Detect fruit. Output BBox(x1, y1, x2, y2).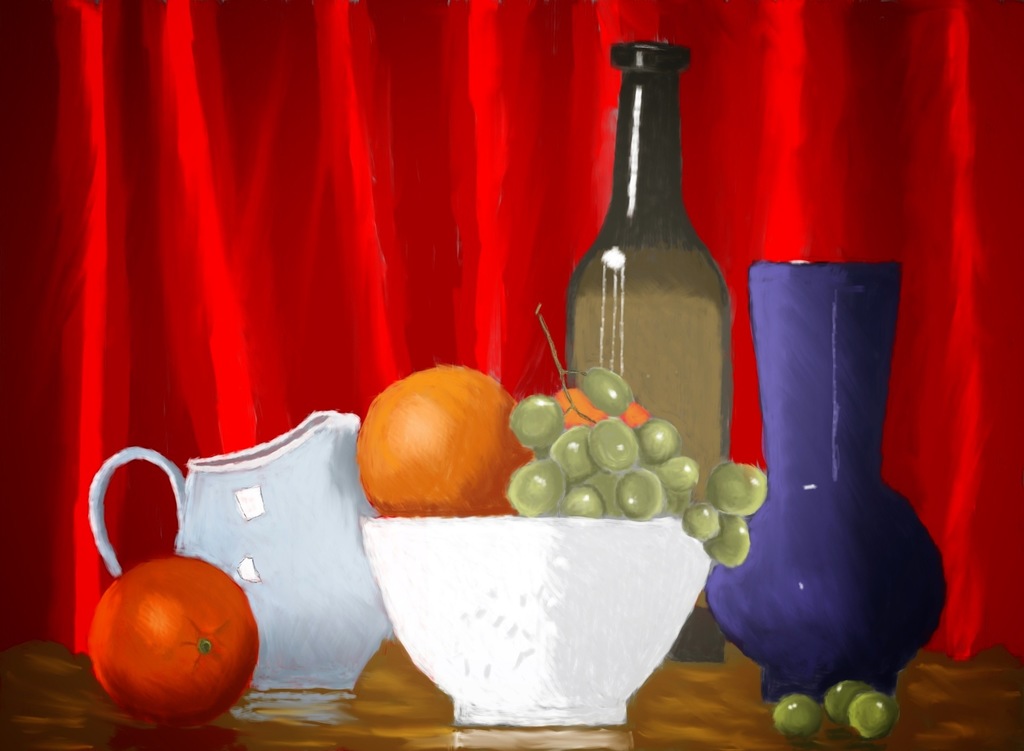
BBox(348, 367, 547, 520).
